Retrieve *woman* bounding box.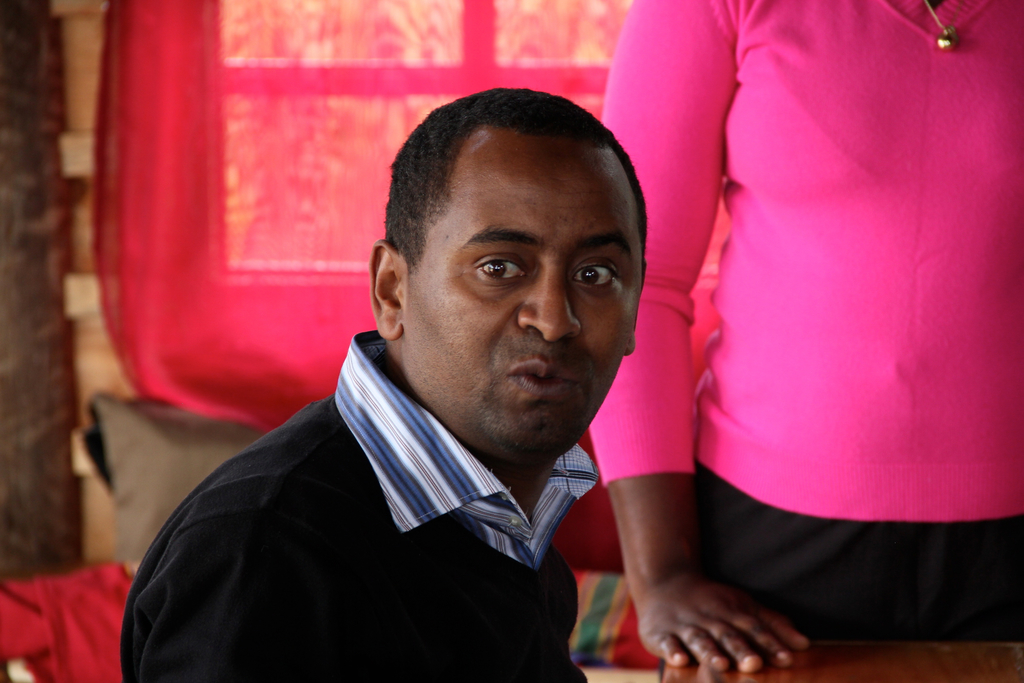
Bounding box: 556, 0, 982, 650.
